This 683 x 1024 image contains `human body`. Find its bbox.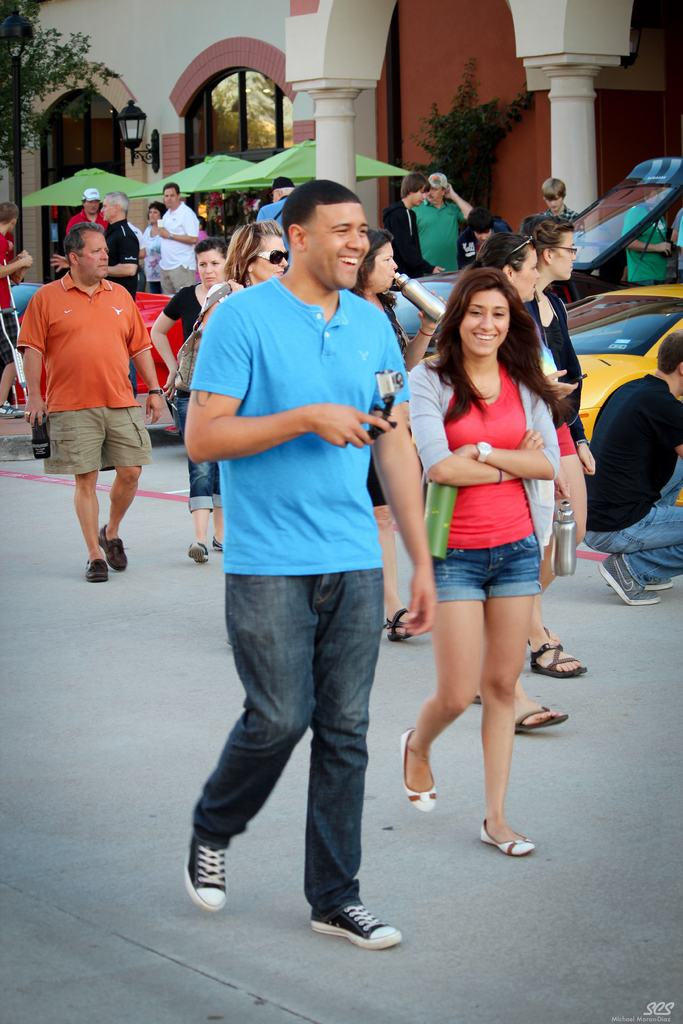
<box>151,237,248,573</box>.
